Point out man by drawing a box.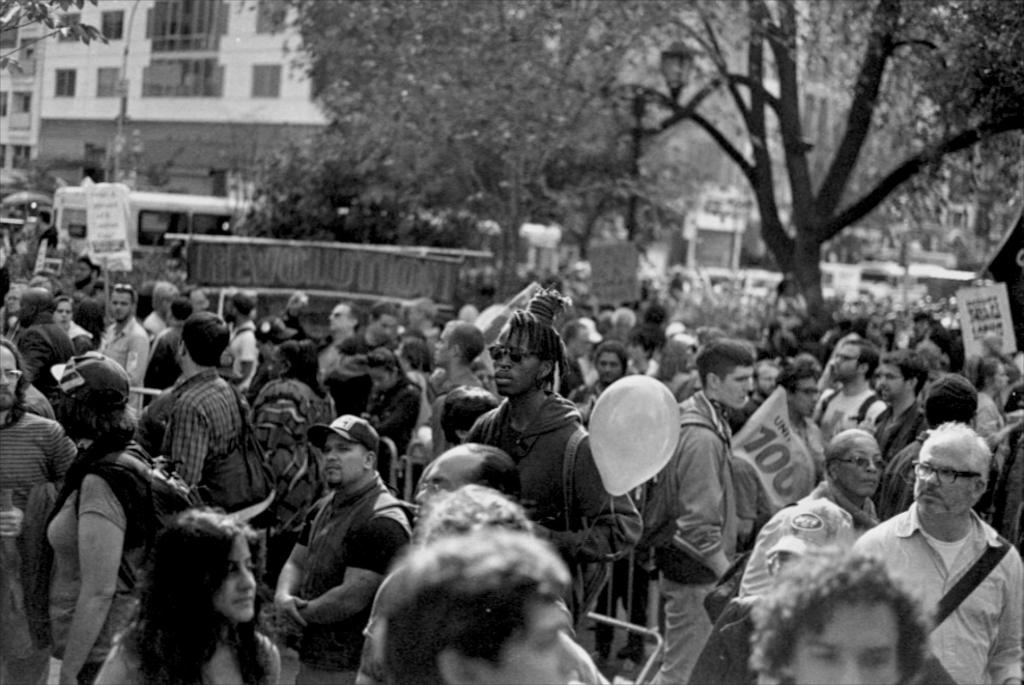
[x1=12, y1=289, x2=76, y2=400].
